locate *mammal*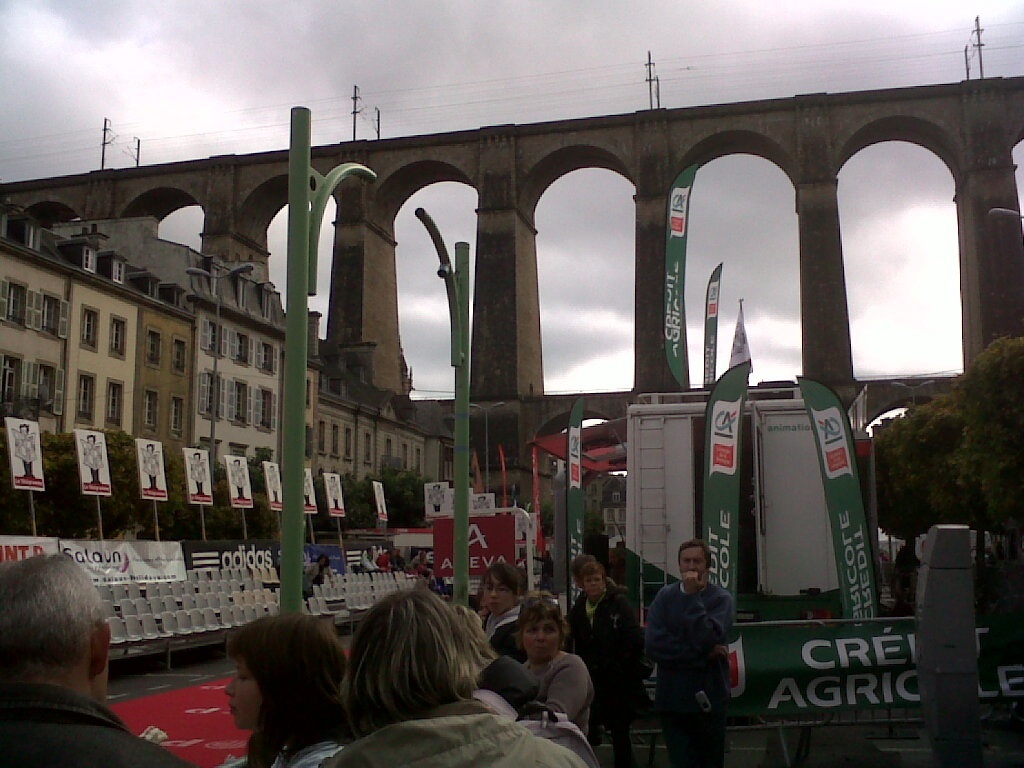
rect(327, 474, 337, 508)
